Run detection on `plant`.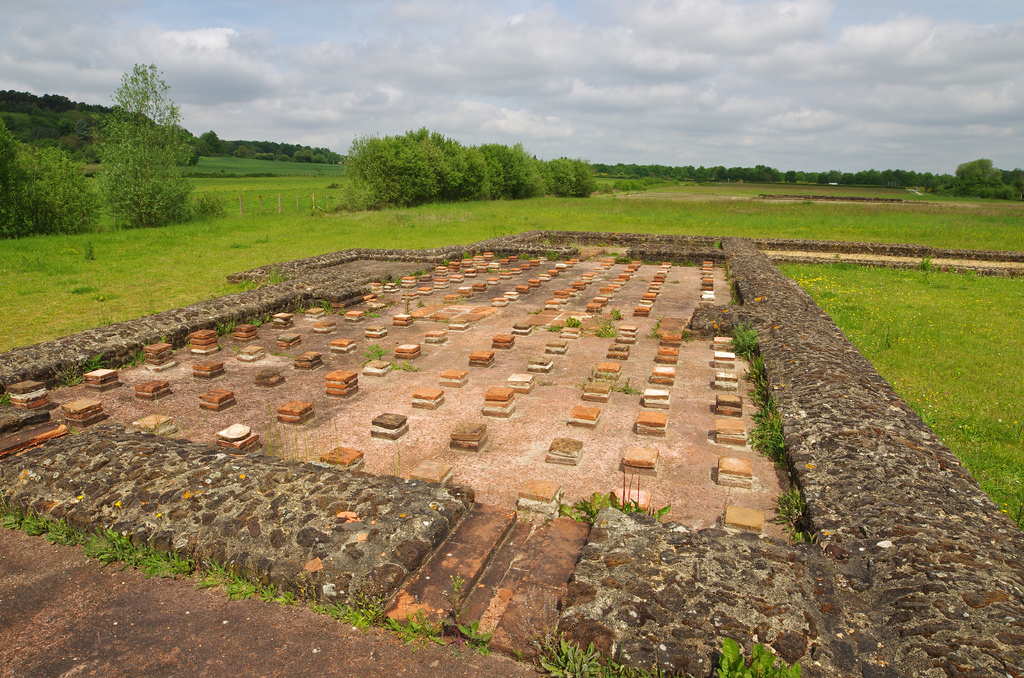
Result: 261,266,292,285.
